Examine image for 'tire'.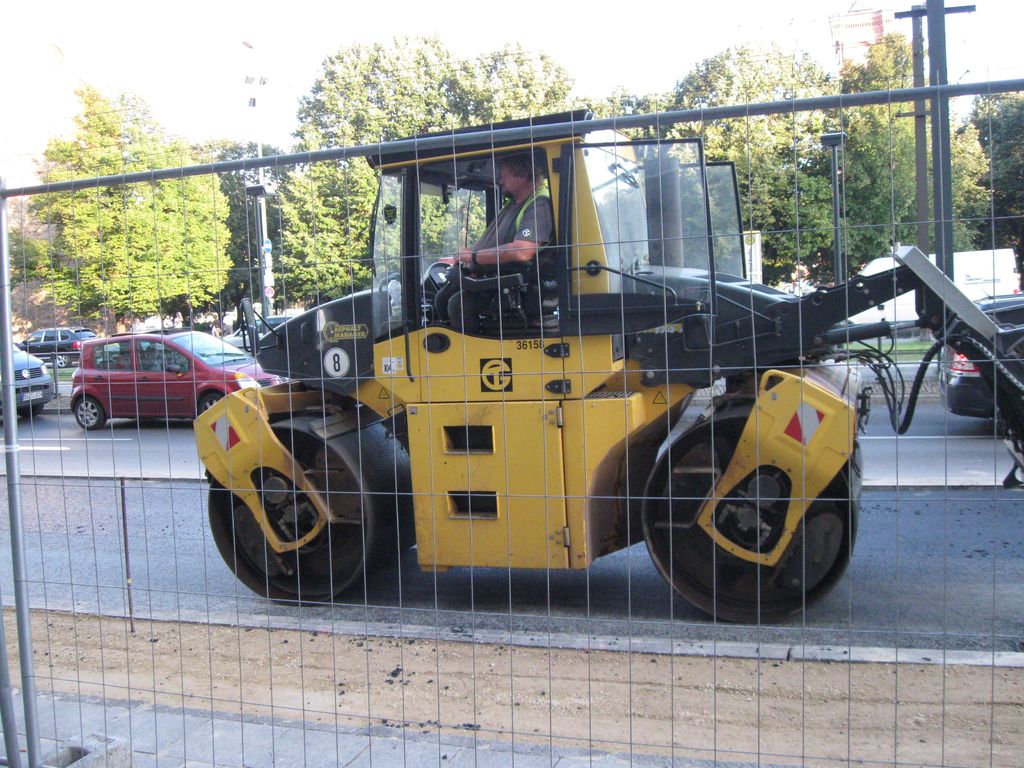
Examination result: crop(74, 397, 106, 430).
